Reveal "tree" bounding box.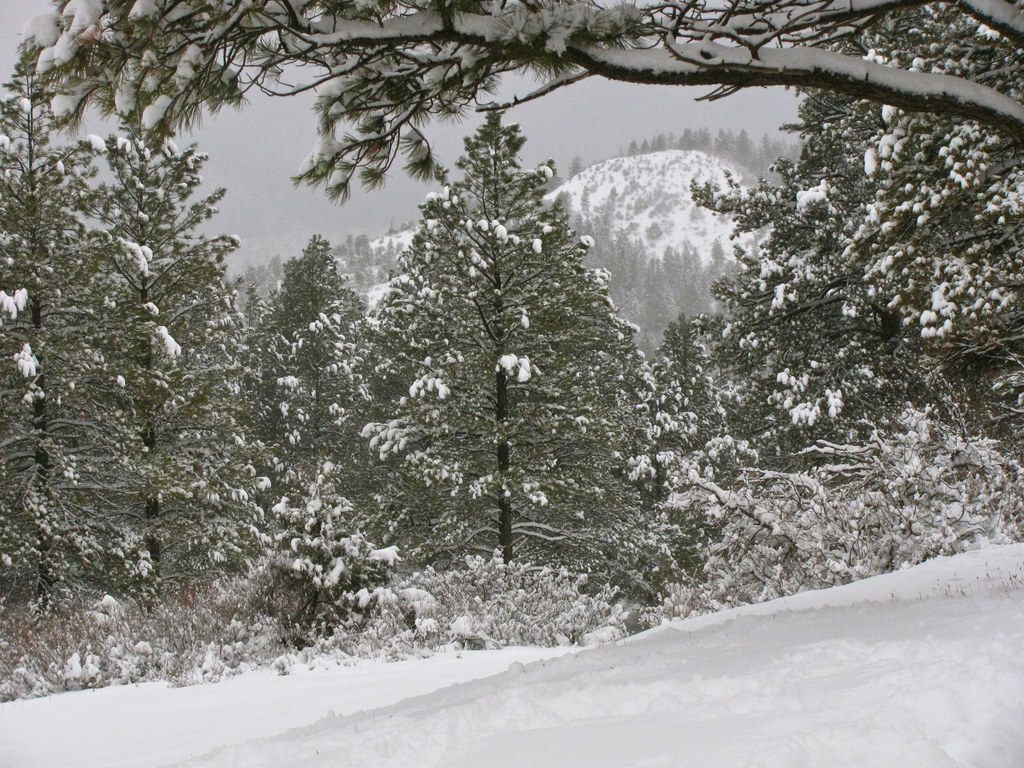
Revealed: crop(0, 0, 1023, 168).
